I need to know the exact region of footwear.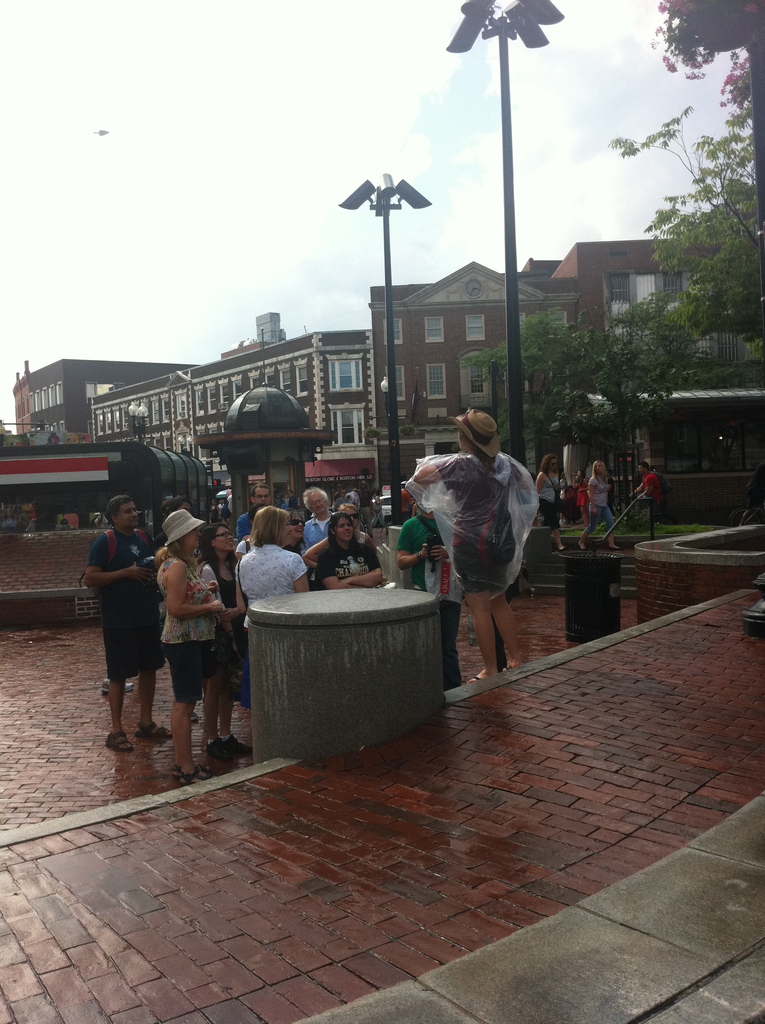
Region: 209 740 233 755.
